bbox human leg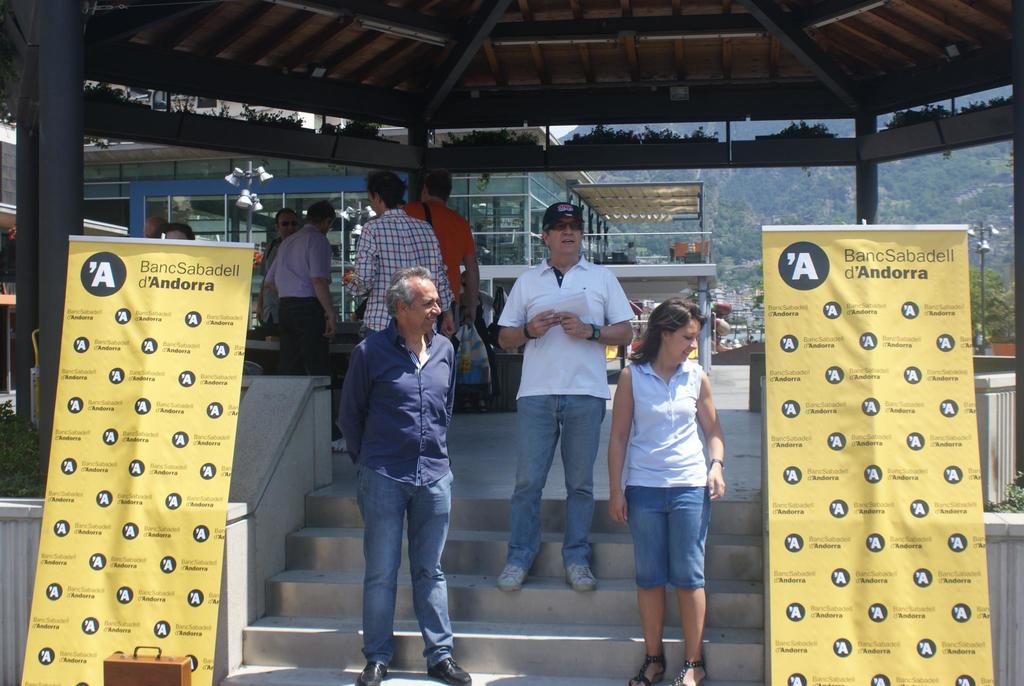
623:493:669:685
